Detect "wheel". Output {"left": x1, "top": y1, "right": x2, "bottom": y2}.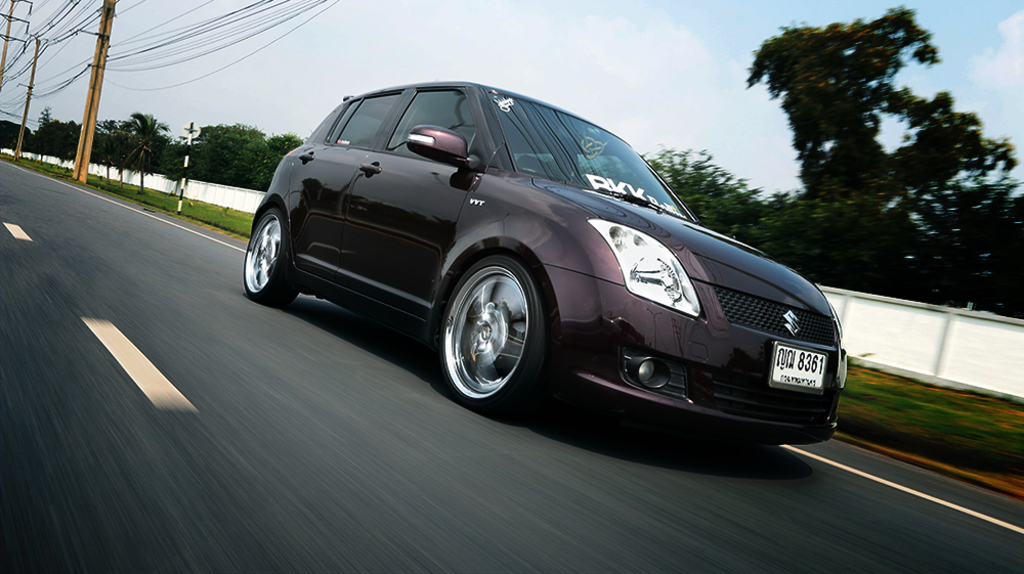
{"left": 246, "top": 210, "right": 301, "bottom": 308}.
